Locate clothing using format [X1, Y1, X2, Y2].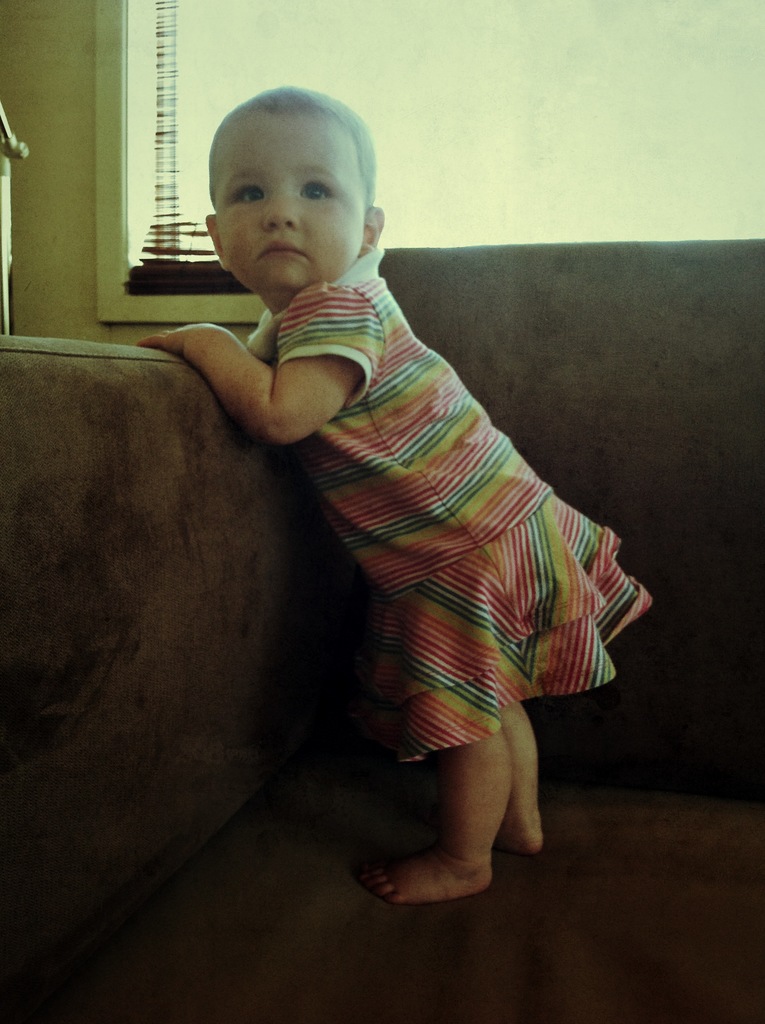
[272, 279, 636, 779].
